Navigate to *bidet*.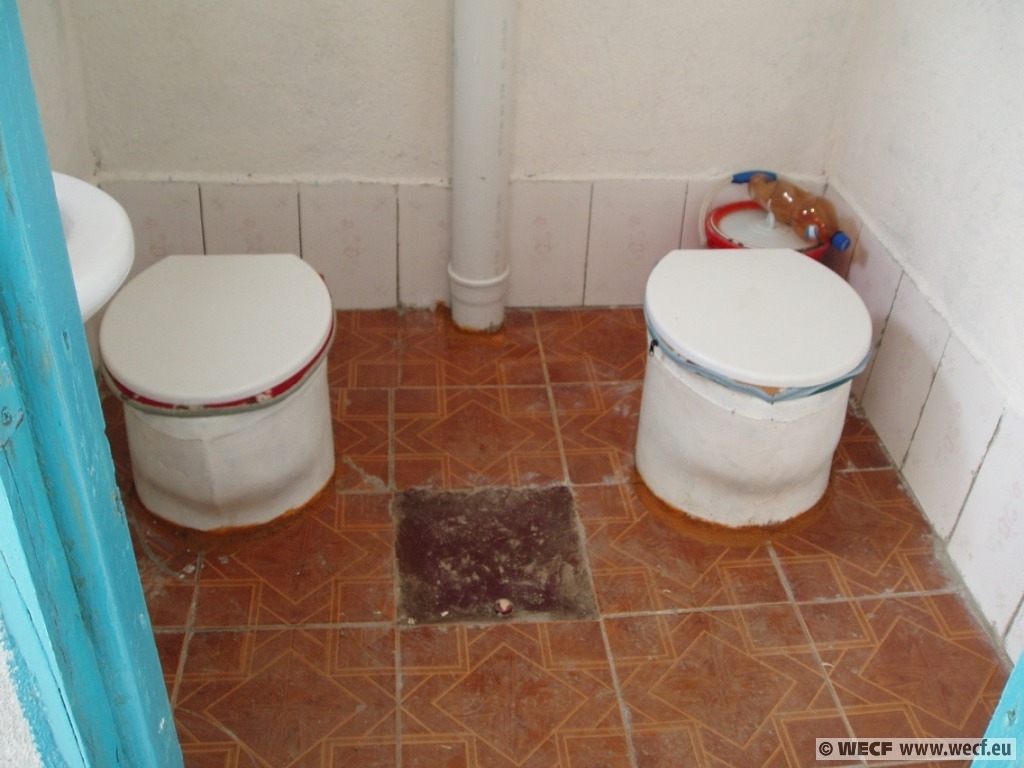
Navigation target: [left=99, top=256, right=339, bottom=531].
